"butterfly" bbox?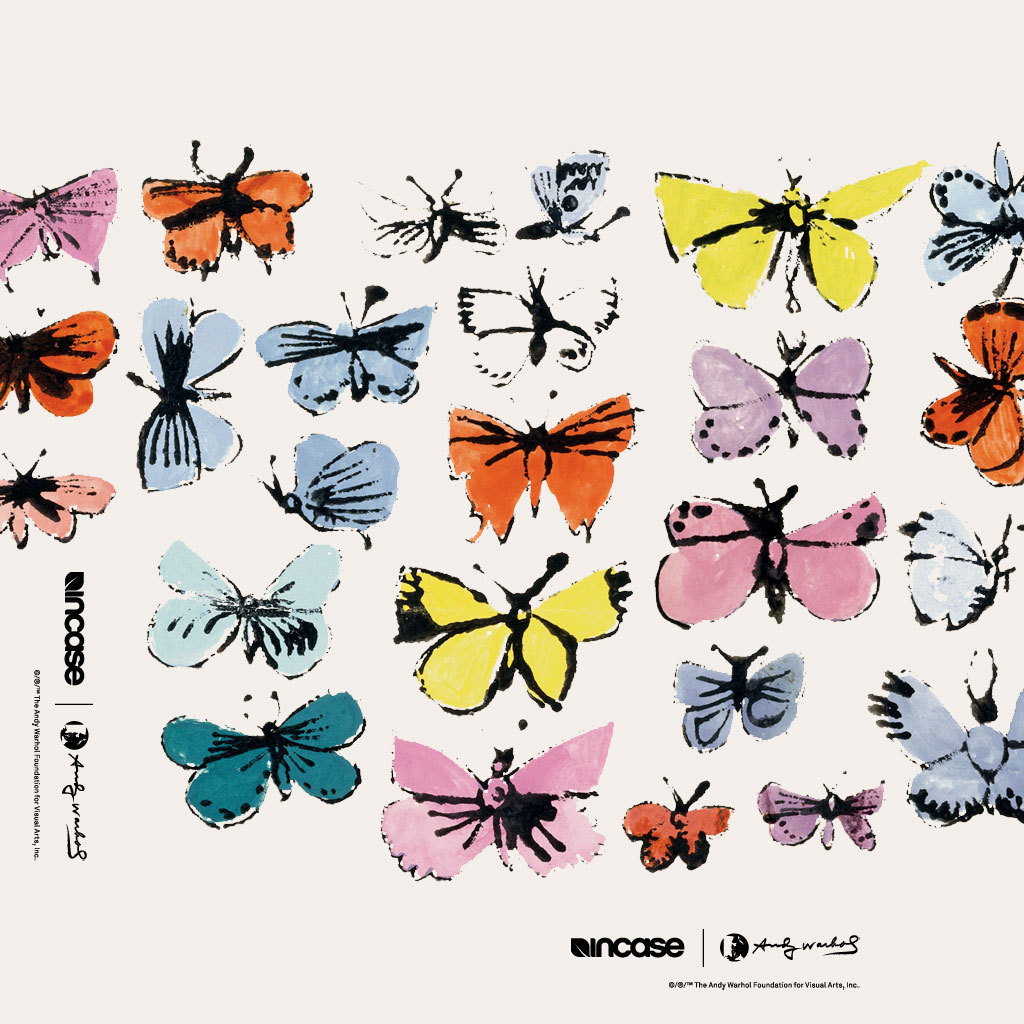
crop(371, 719, 616, 887)
